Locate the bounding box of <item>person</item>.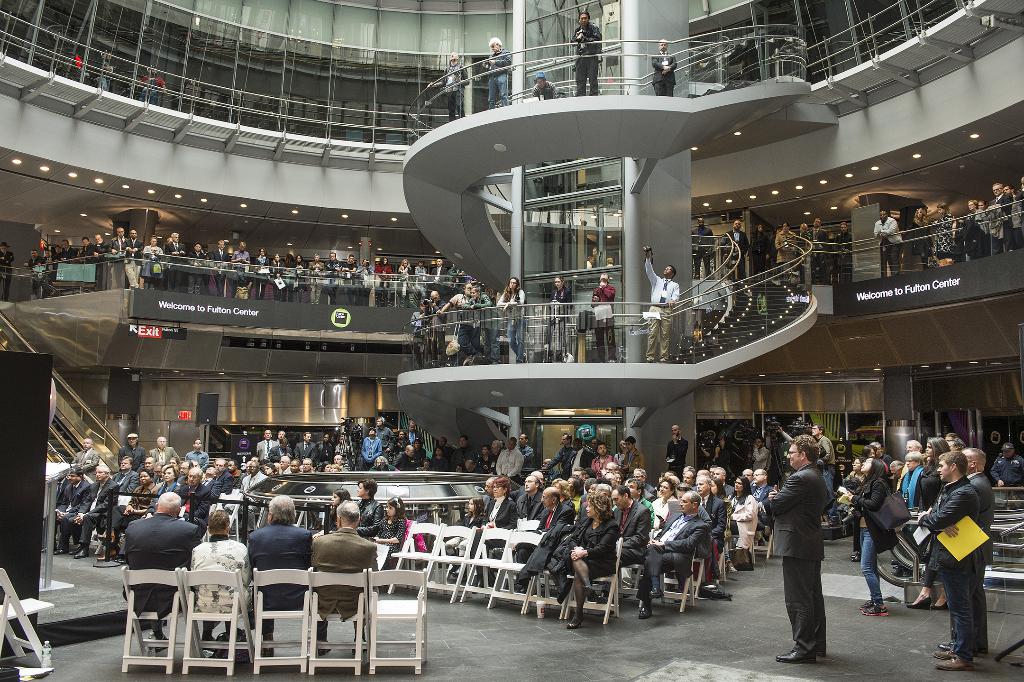
Bounding box: <region>945, 432, 961, 438</region>.
